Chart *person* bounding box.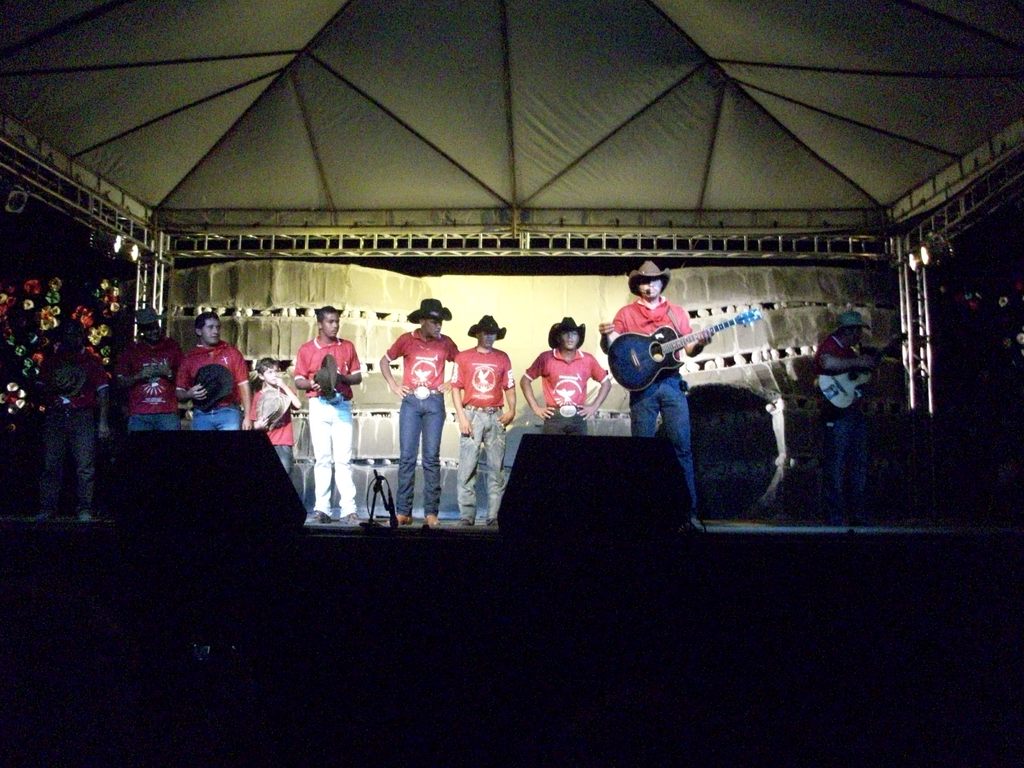
Charted: 31, 310, 110, 522.
